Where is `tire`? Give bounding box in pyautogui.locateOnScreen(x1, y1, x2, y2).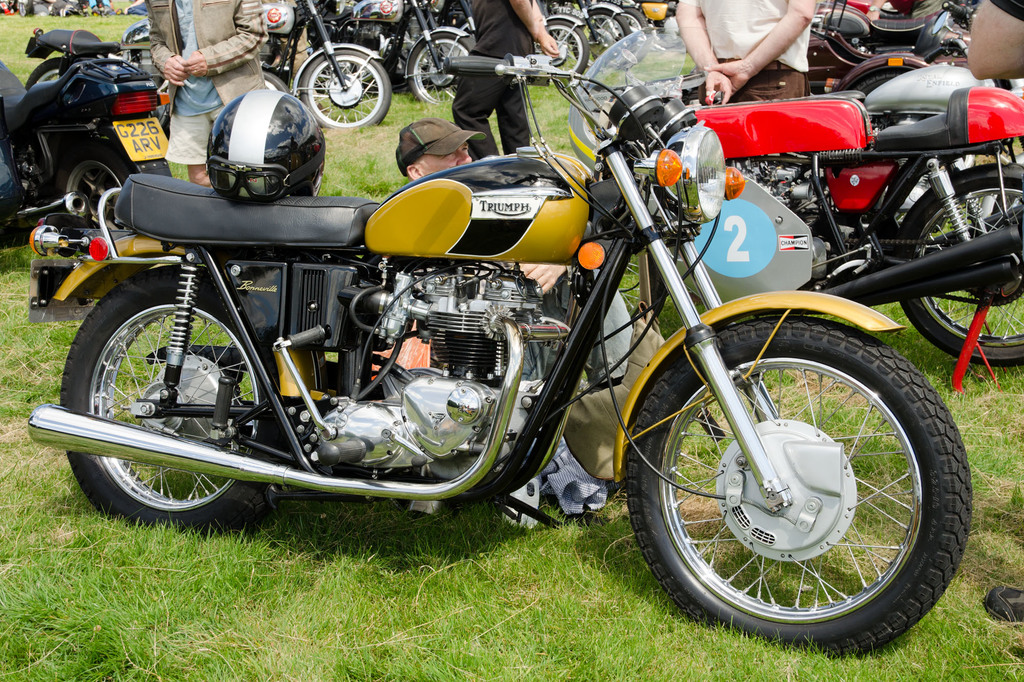
pyautogui.locateOnScreen(535, 19, 589, 73).
